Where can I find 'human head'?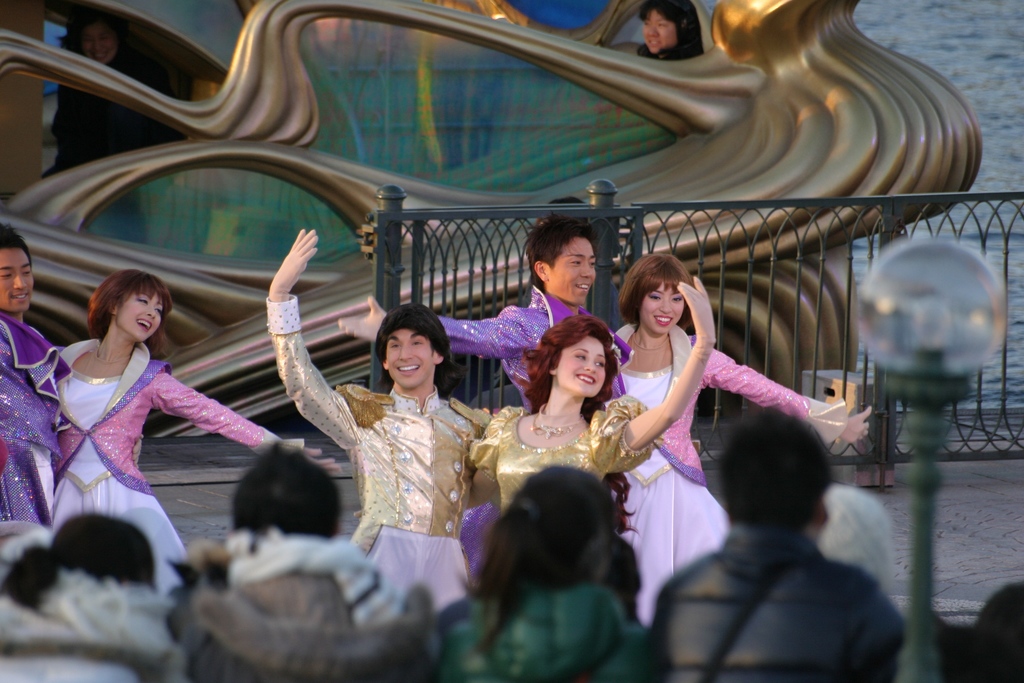
You can find it at (623, 251, 693, 335).
